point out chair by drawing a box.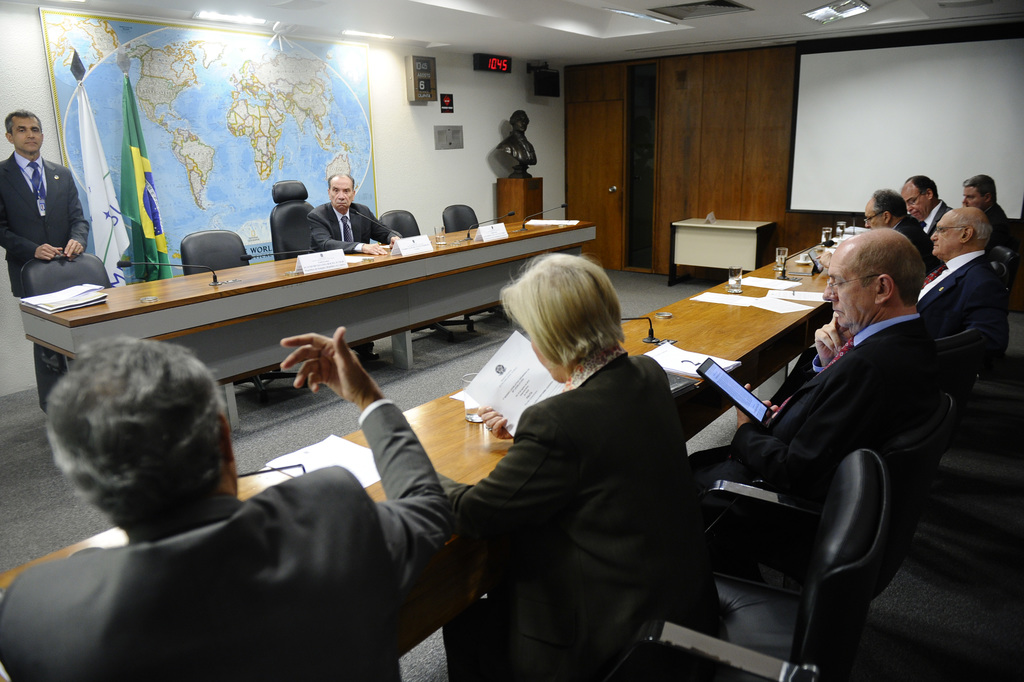
box(17, 252, 116, 379).
